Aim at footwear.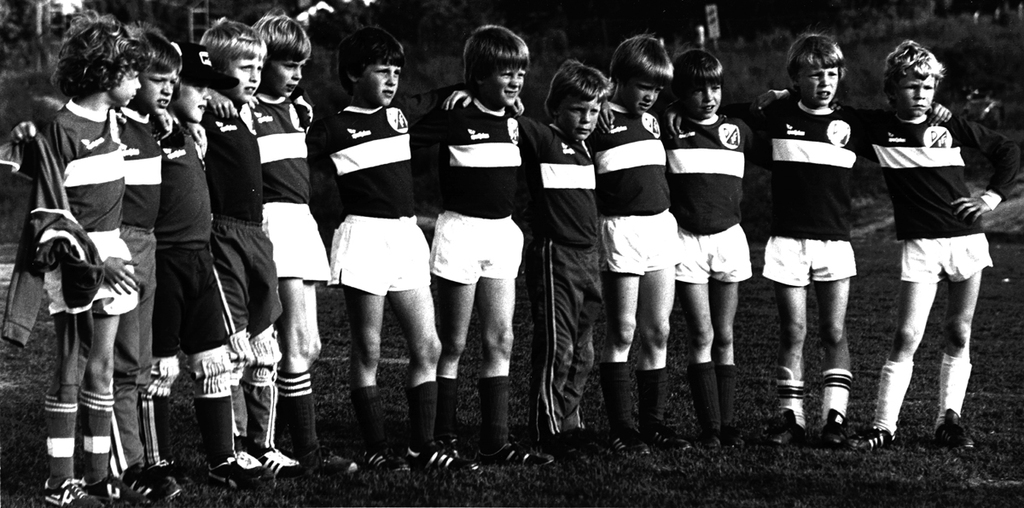
Aimed at x1=481, y1=439, x2=556, y2=470.
